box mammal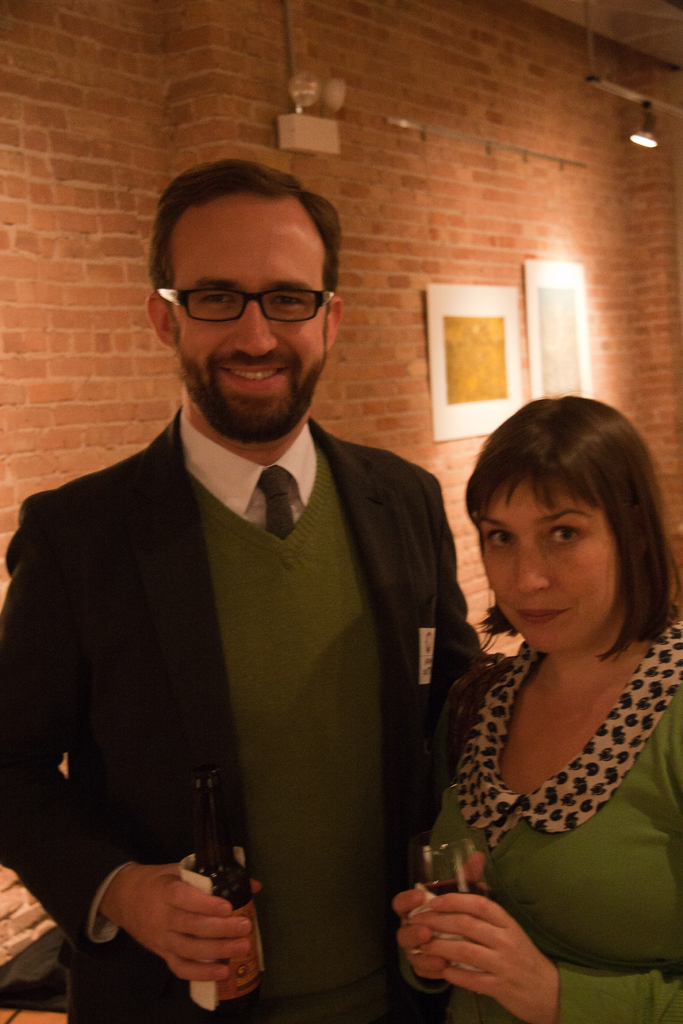
[left=0, top=154, right=484, bottom=1023]
